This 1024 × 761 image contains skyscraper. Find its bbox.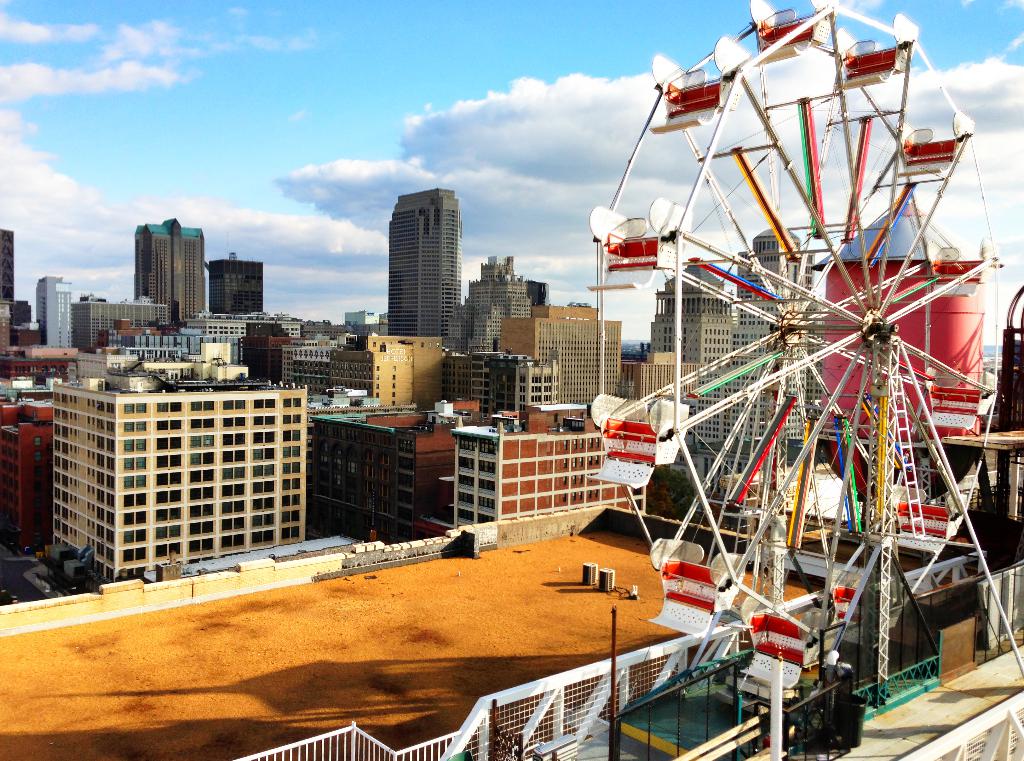
bbox=(134, 218, 207, 323).
